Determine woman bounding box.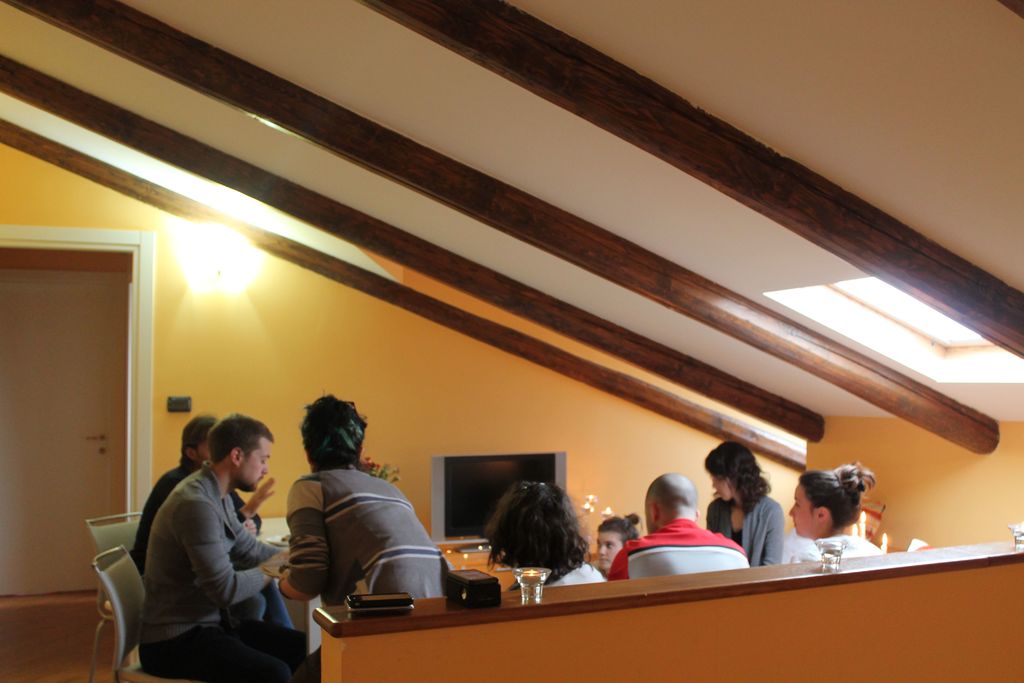
Determined: detection(778, 461, 894, 566).
